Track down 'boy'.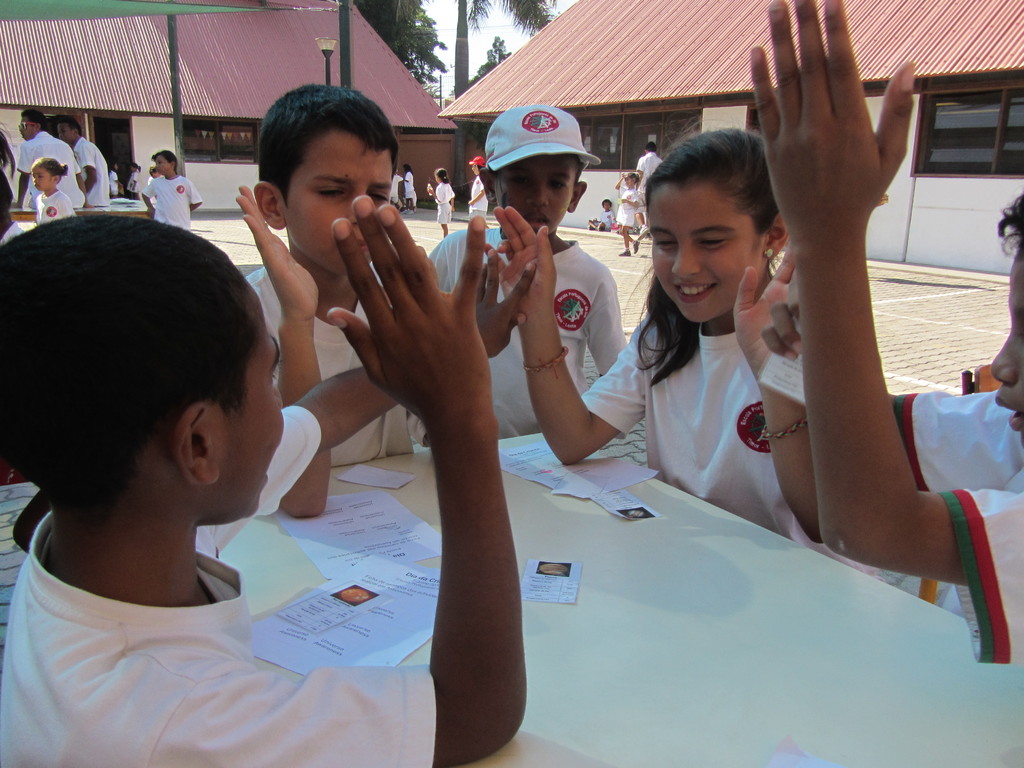
Tracked to 188/99/415/460.
